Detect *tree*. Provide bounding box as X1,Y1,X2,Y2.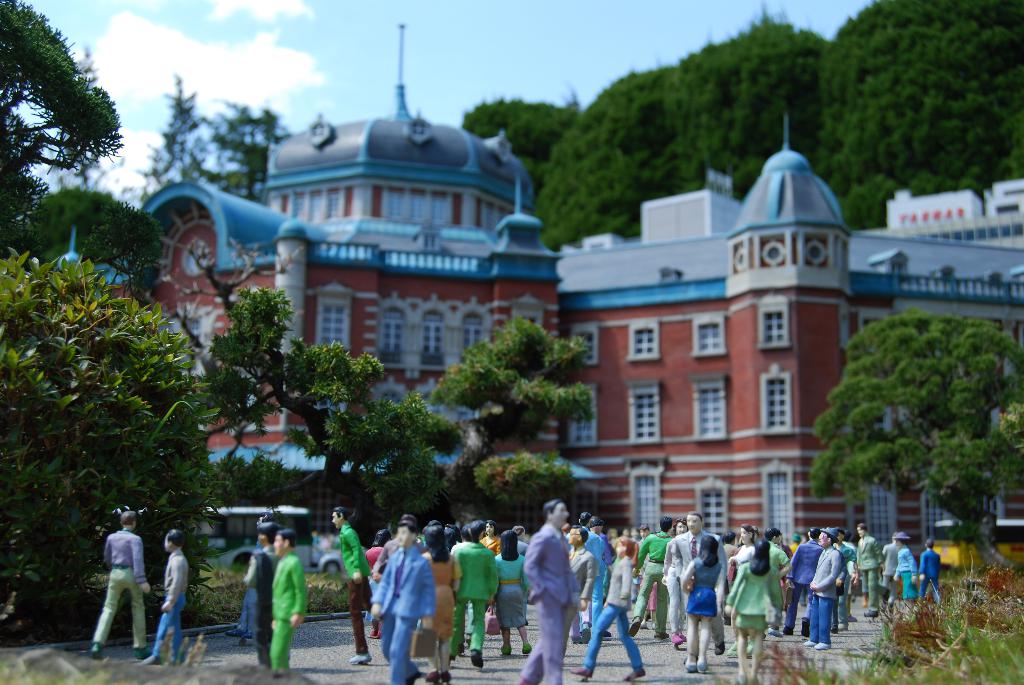
438,317,597,505.
